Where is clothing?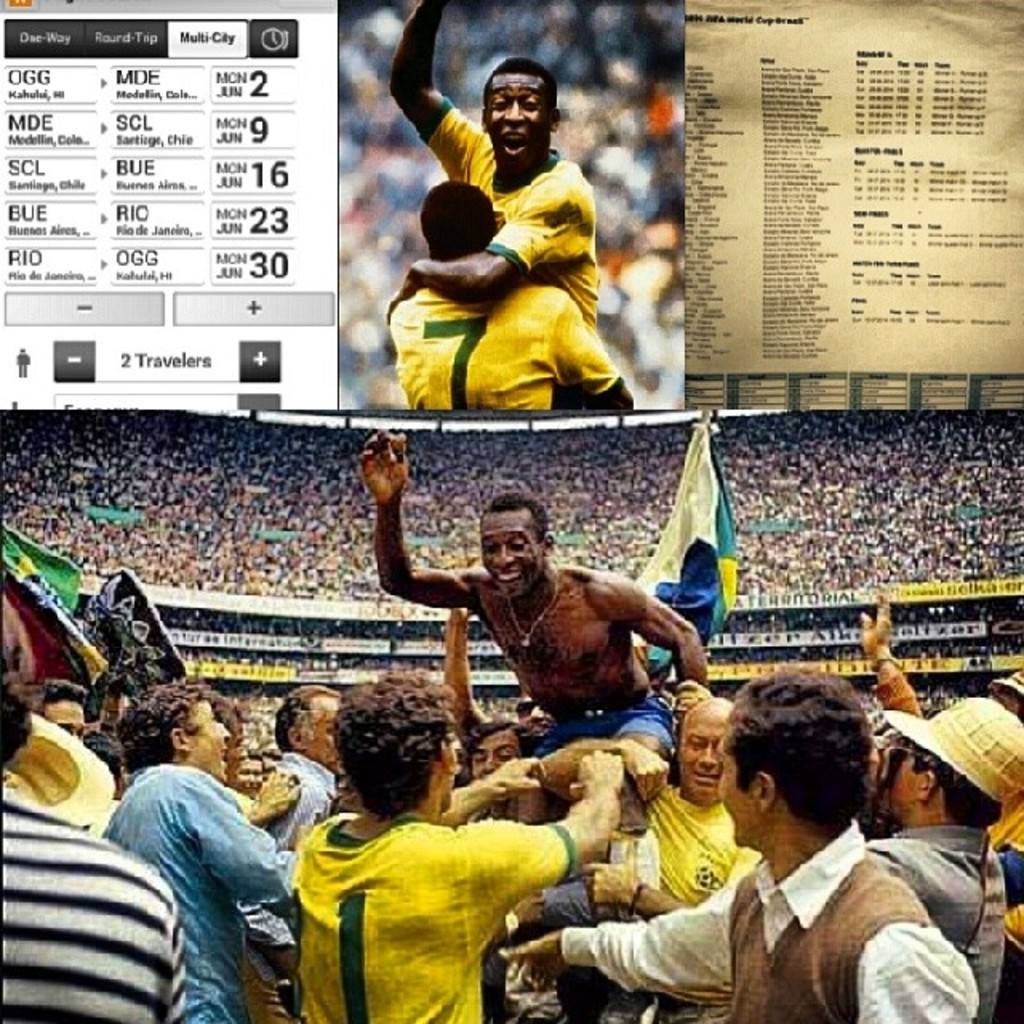
<box>0,765,216,1022</box>.
